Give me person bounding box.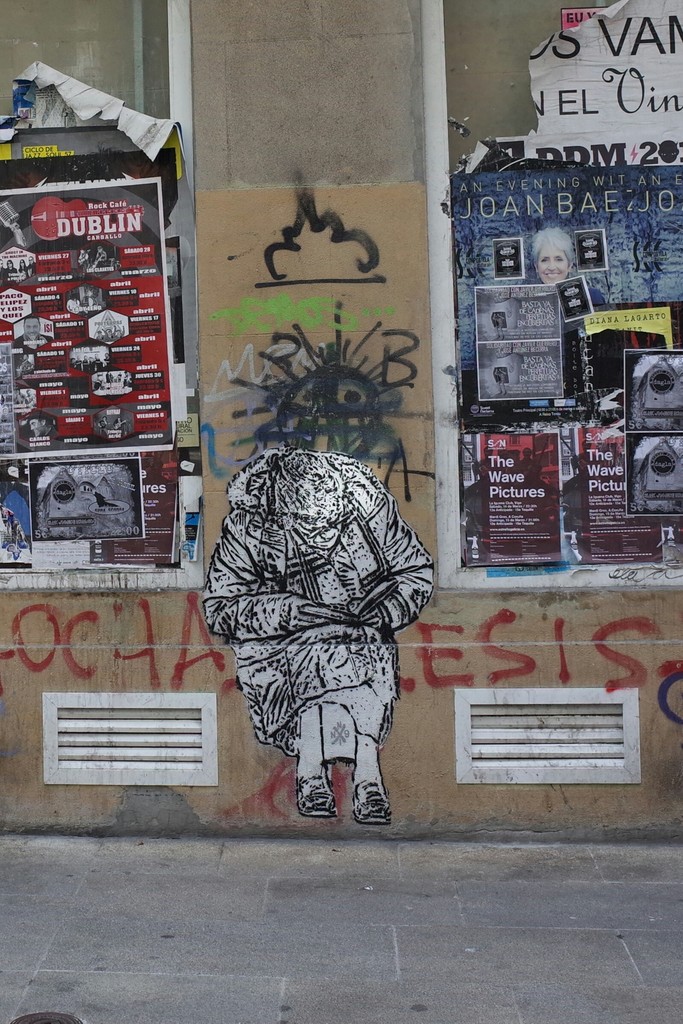
[left=5, top=257, right=20, bottom=283].
